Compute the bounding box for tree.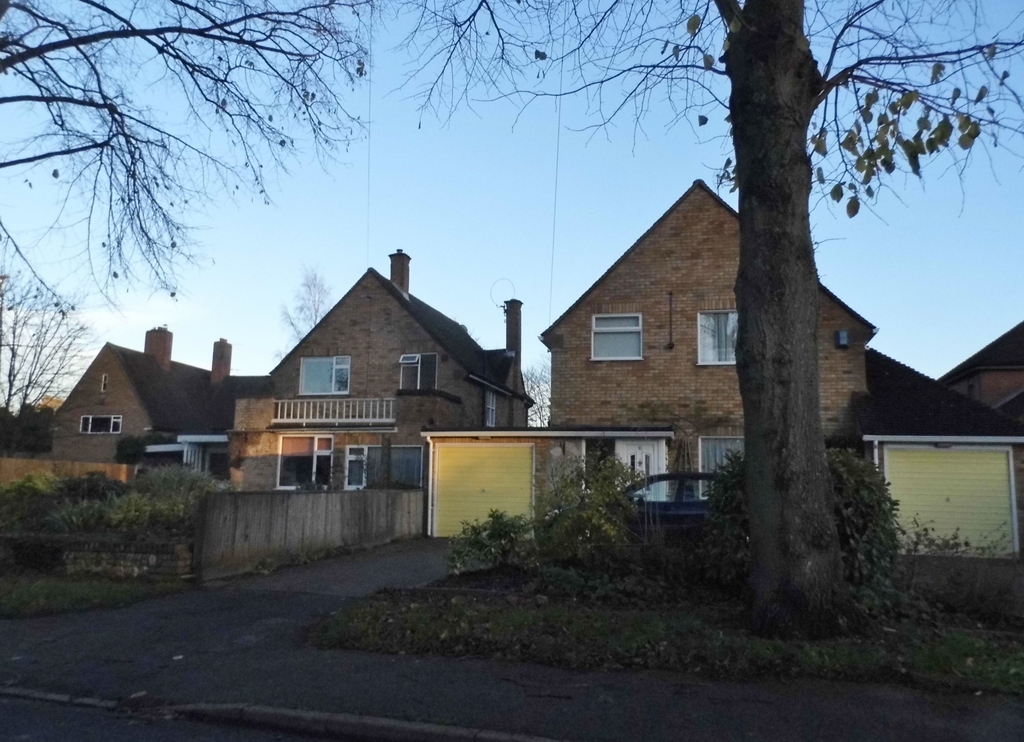
BBox(523, 360, 553, 427).
